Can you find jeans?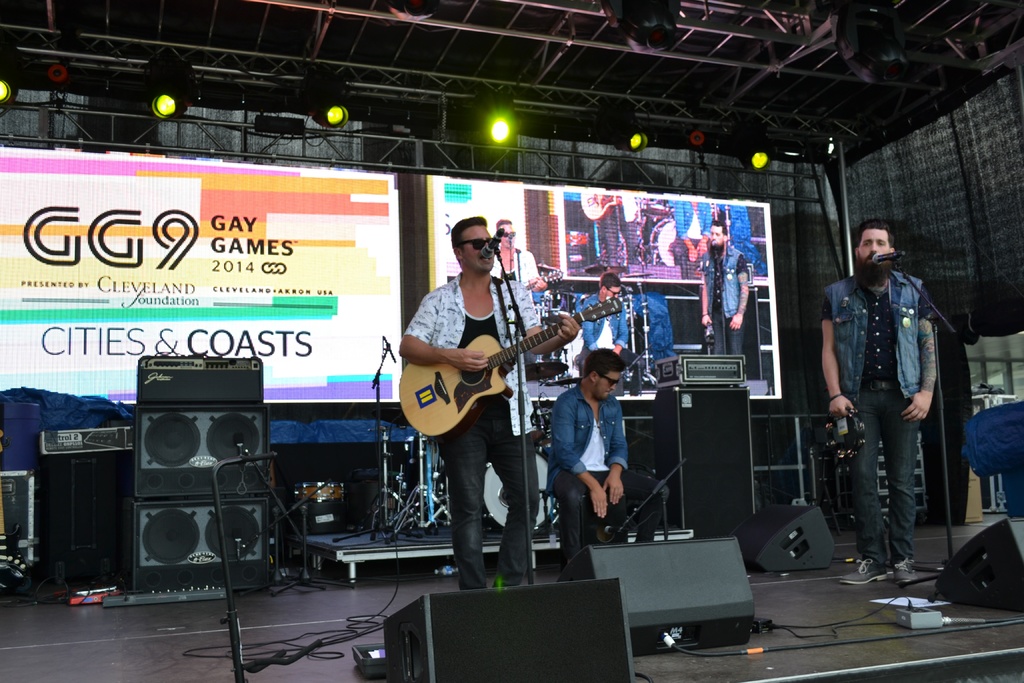
Yes, bounding box: pyautogui.locateOnScreen(558, 477, 667, 558).
